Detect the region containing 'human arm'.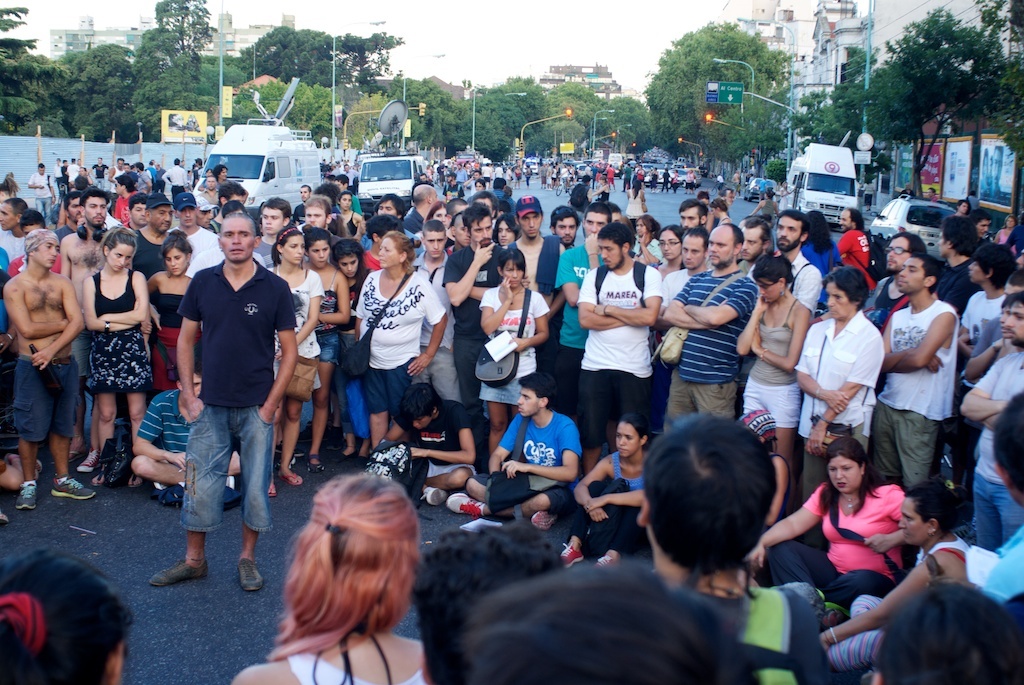
(594, 262, 665, 329).
